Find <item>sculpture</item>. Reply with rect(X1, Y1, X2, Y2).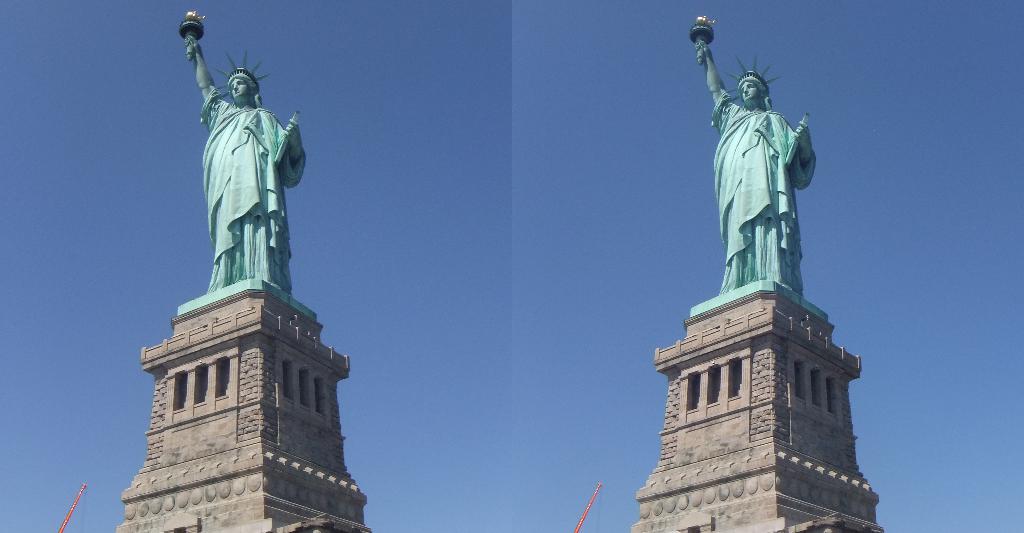
rect(174, 10, 314, 325).
